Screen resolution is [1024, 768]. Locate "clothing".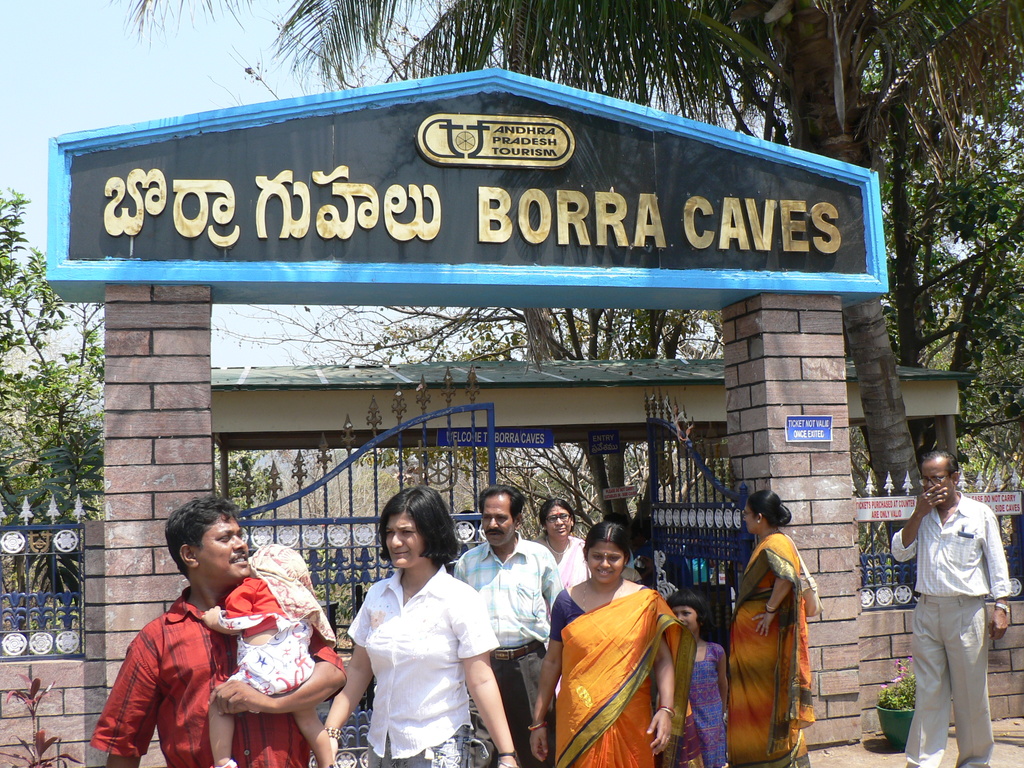
<region>200, 596, 306, 699</region>.
